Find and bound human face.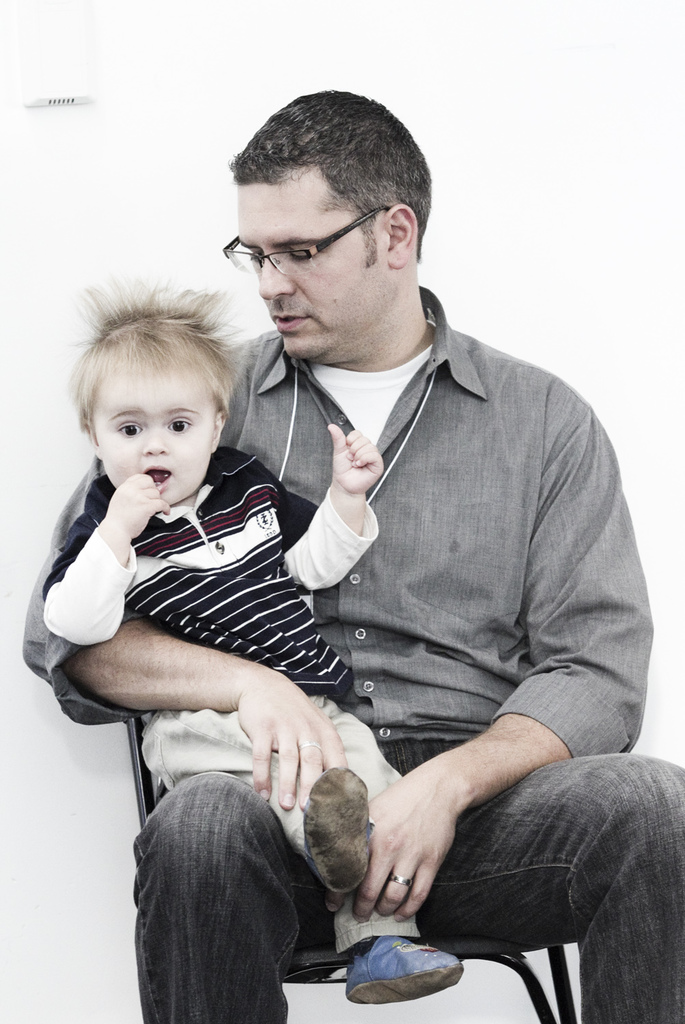
Bound: 234:178:388:360.
